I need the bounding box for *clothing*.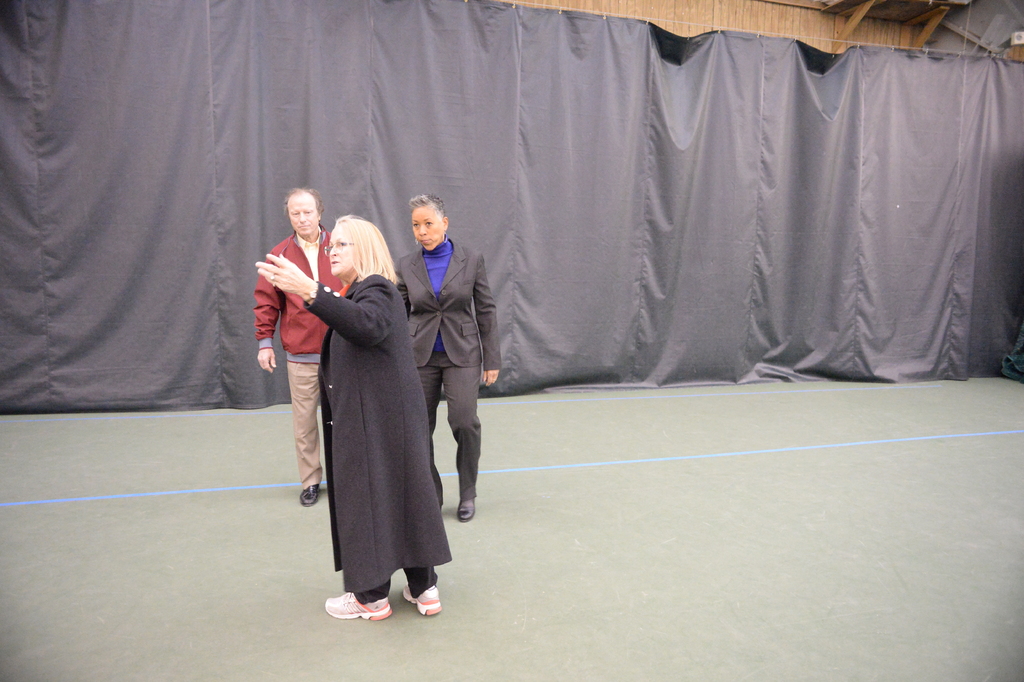
Here it is: detection(394, 246, 500, 489).
